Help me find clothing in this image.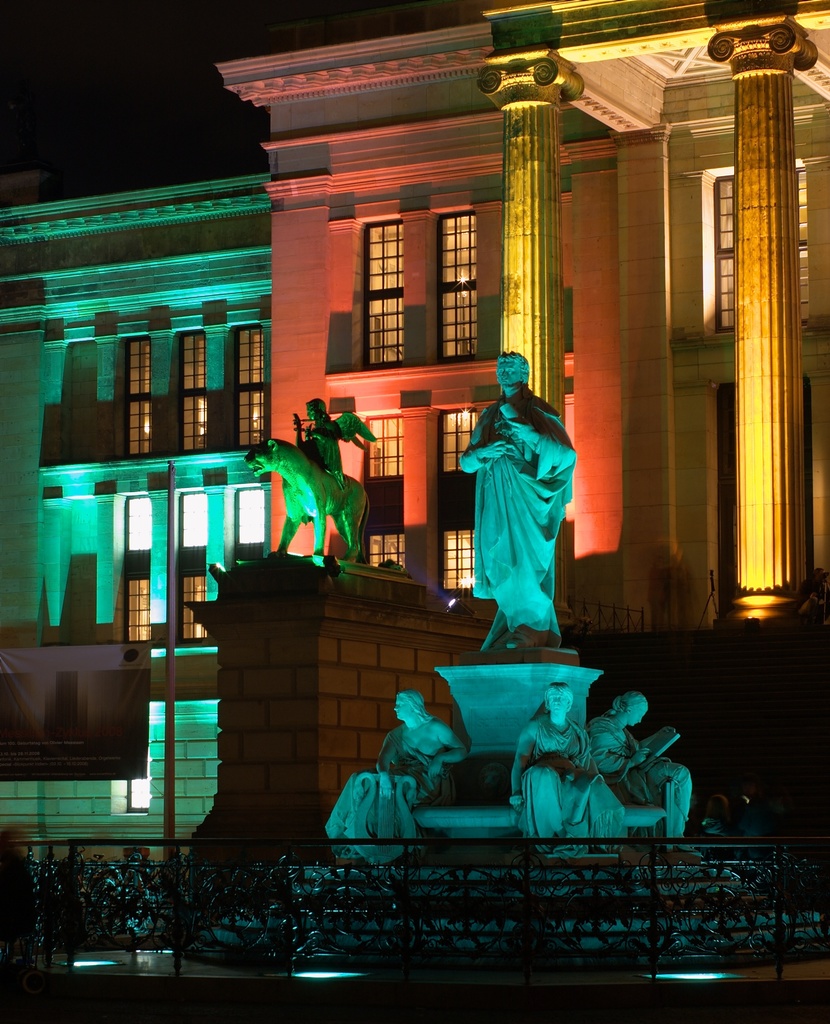
Found it: <bbox>466, 388, 572, 607</bbox>.
